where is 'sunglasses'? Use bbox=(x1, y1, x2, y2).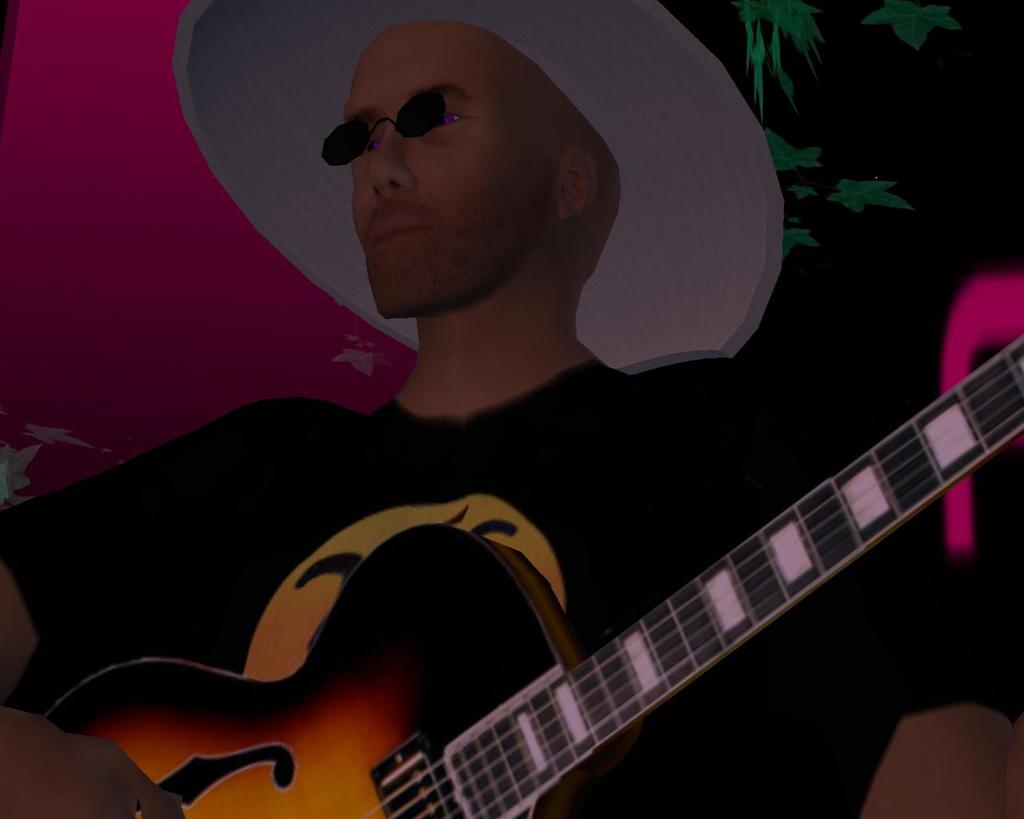
bbox=(321, 93, 443, 162).
